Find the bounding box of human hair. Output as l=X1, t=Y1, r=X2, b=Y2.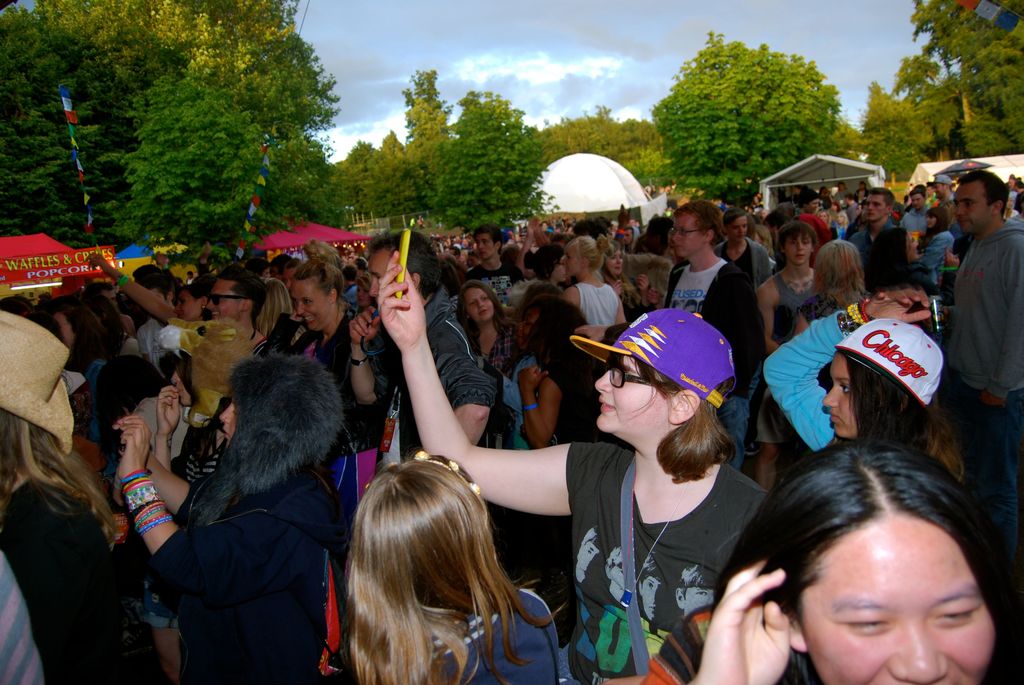
l=726, t=203, r=750, b=238.
